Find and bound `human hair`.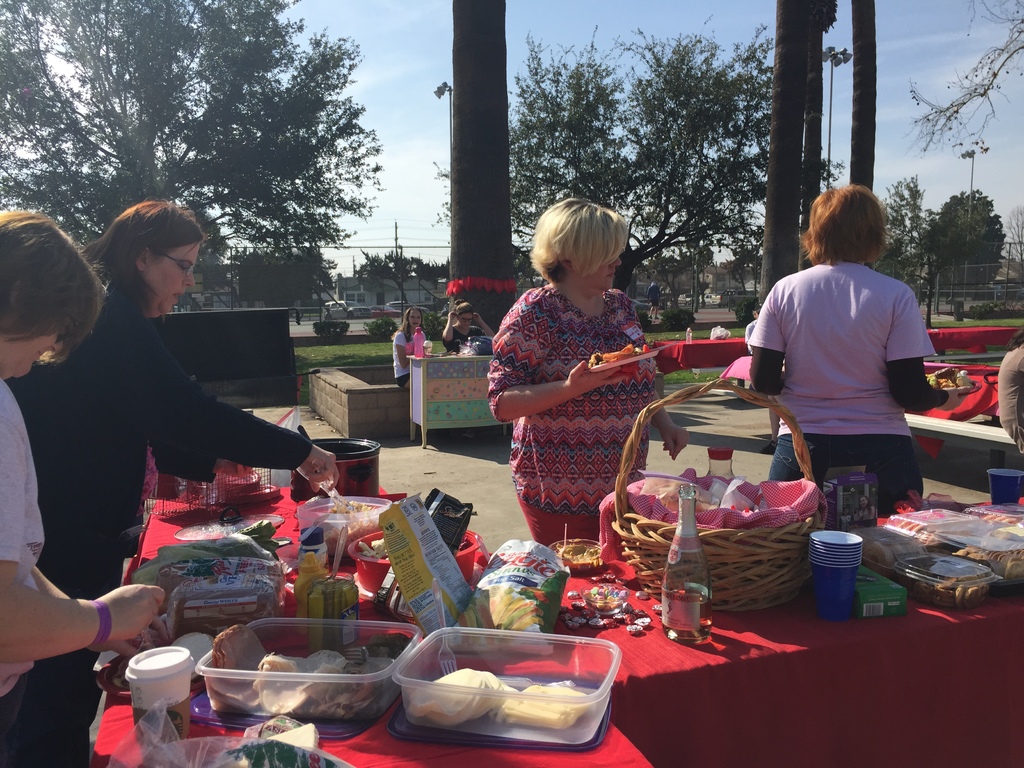
Bound: region(753, 311, 758, 319).
